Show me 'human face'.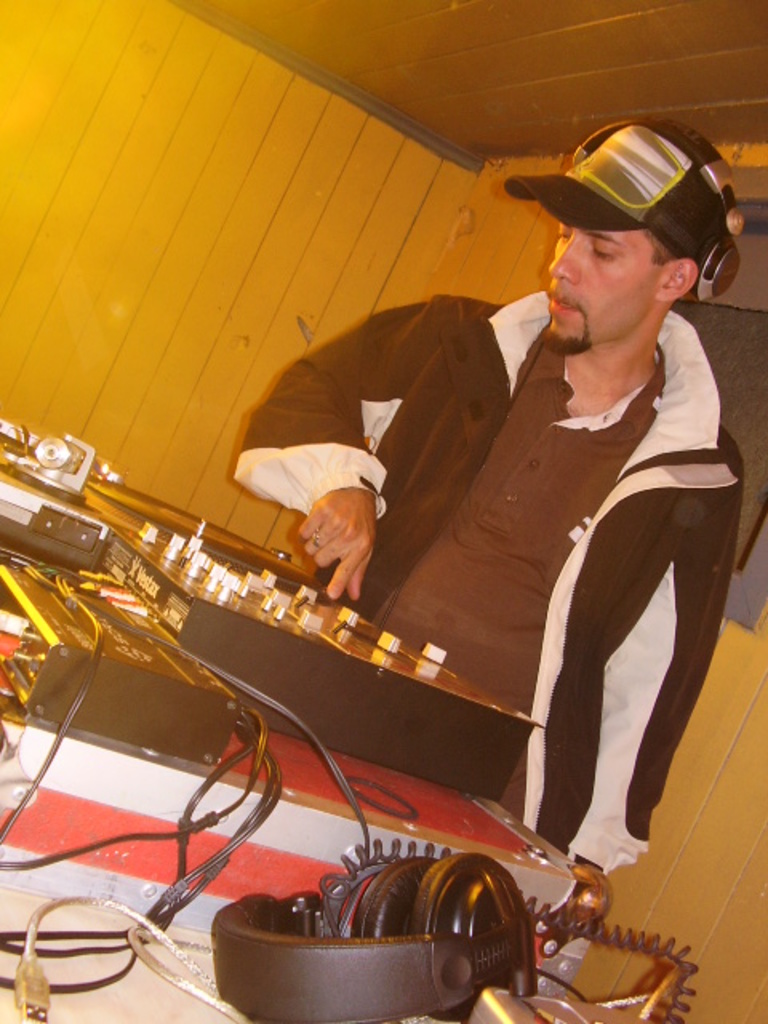
'human face' is here: x1=547, y1=224, x2=666, y2=355.
